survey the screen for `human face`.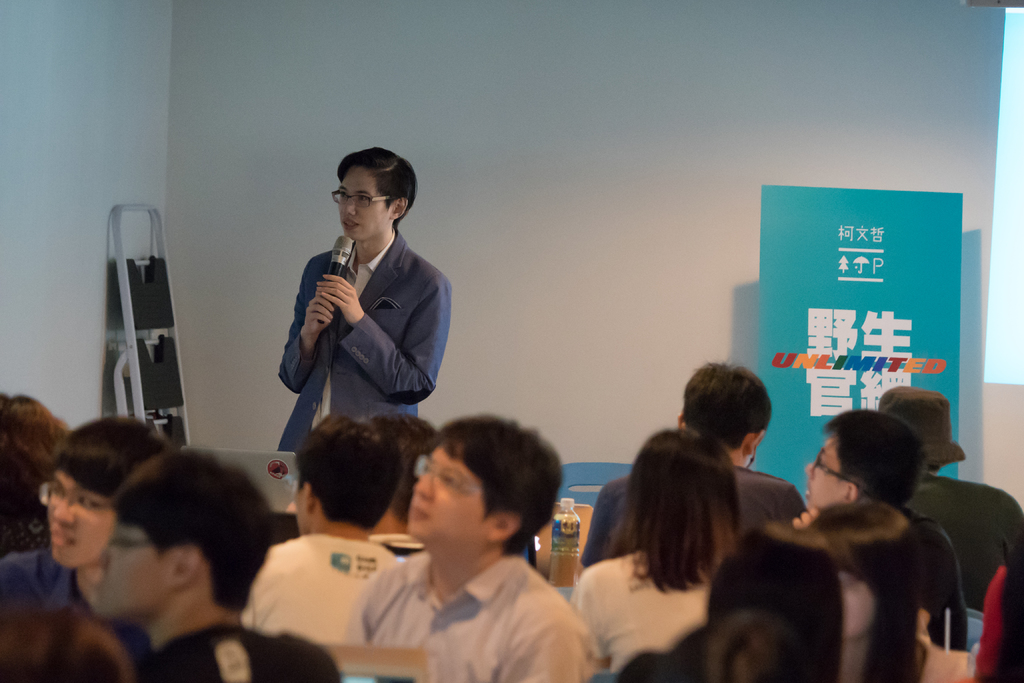
Survey found: [99,523,184,617].
